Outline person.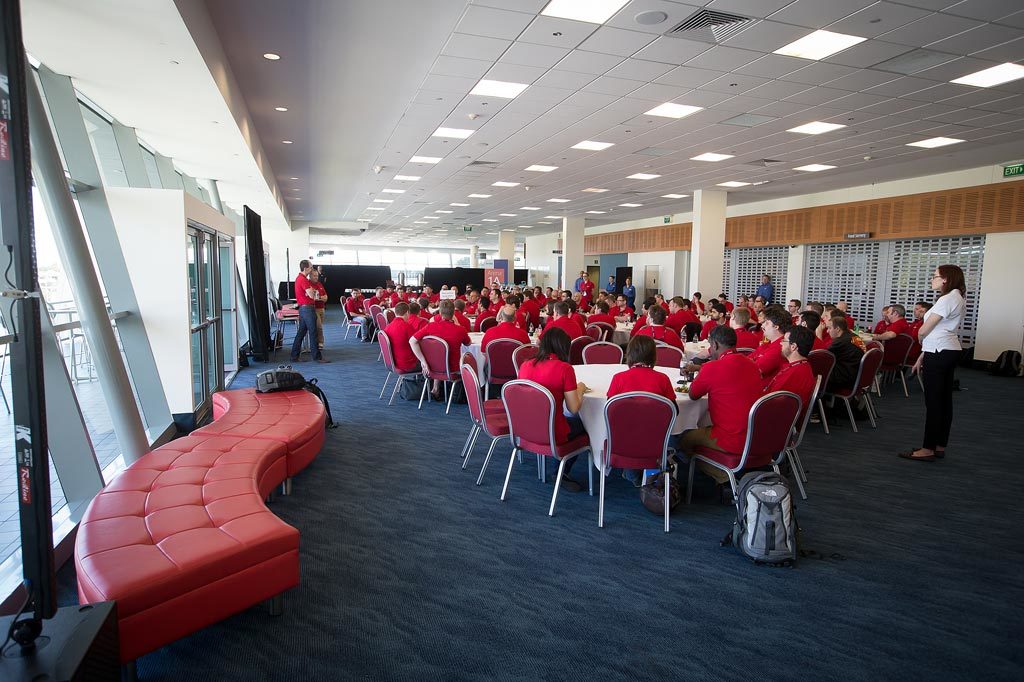
Outline: [868, 301, 892, 335].
